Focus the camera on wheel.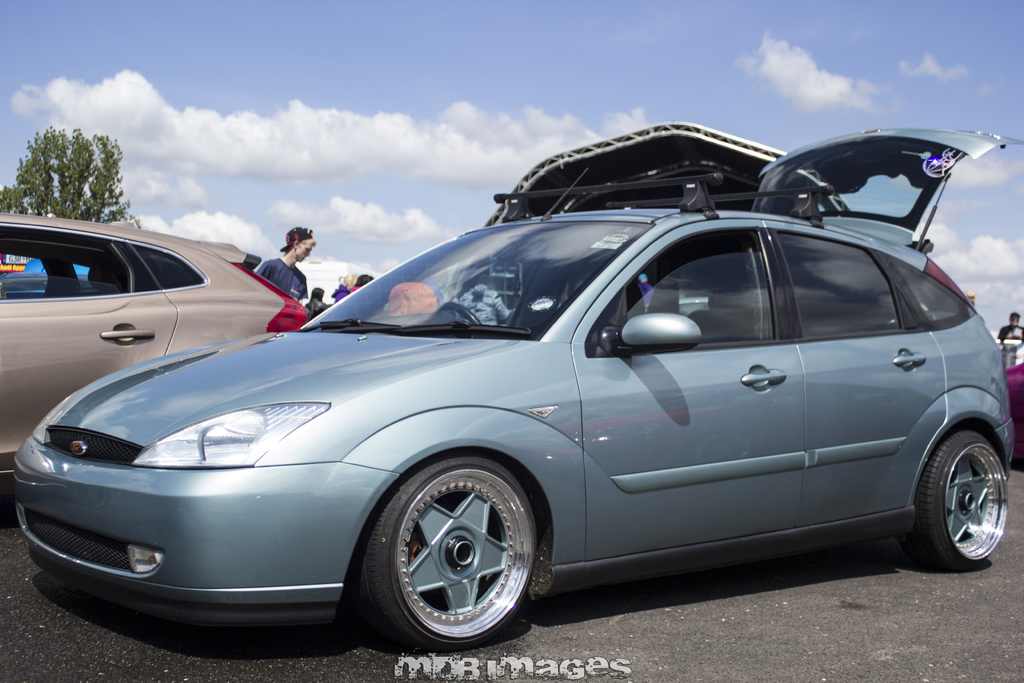
Focus region: [357,456,538,651].
